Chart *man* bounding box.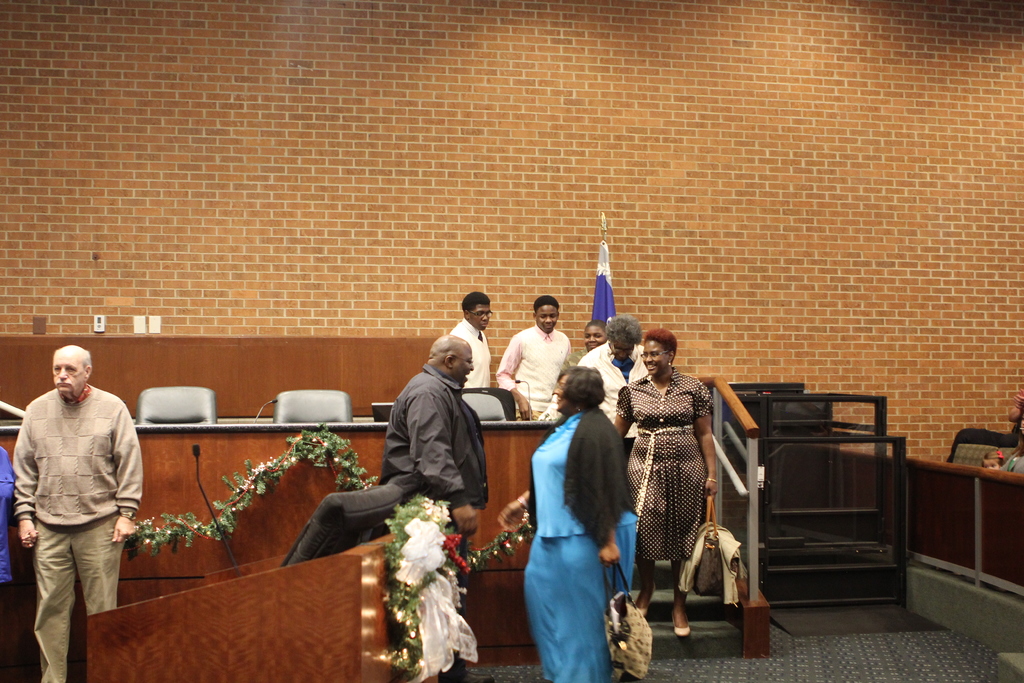
Charted: 447:289:494:388.
